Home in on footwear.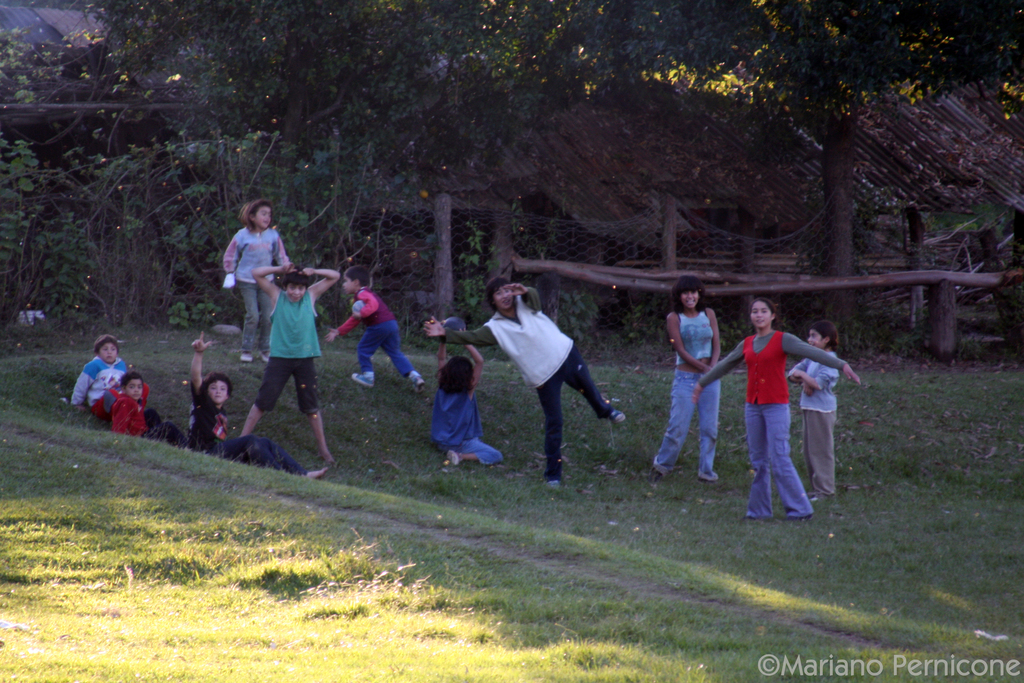
Homed in at 445 451 461 467.
